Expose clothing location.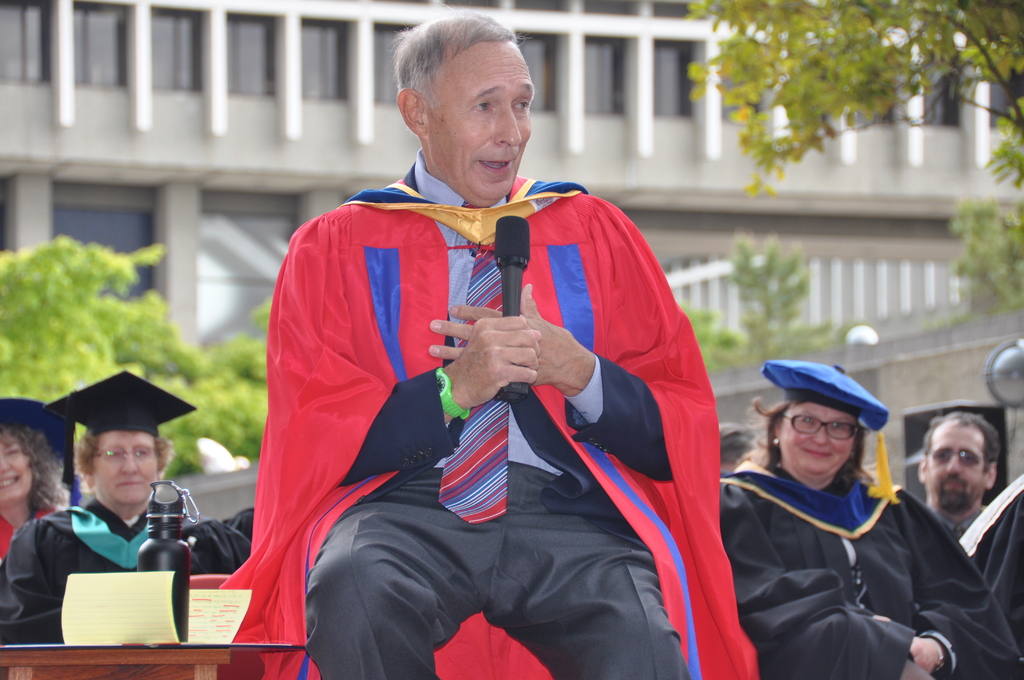
Exposed at bbox=[0, 496, 214, 647].
